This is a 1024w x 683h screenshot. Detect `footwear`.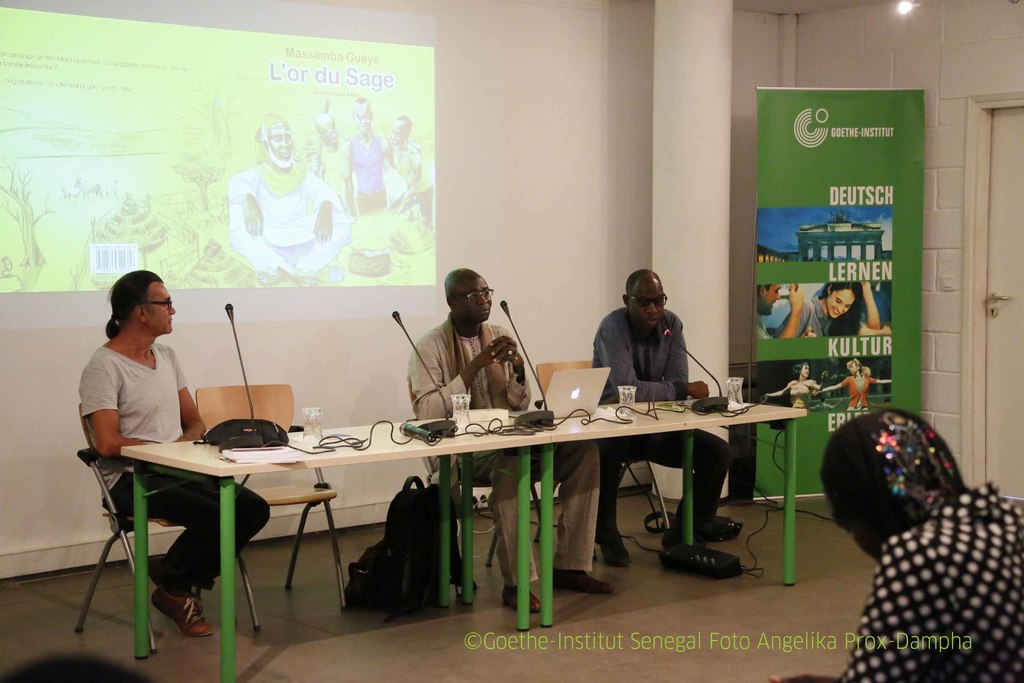
Rect(504, 584, 541, 616).
